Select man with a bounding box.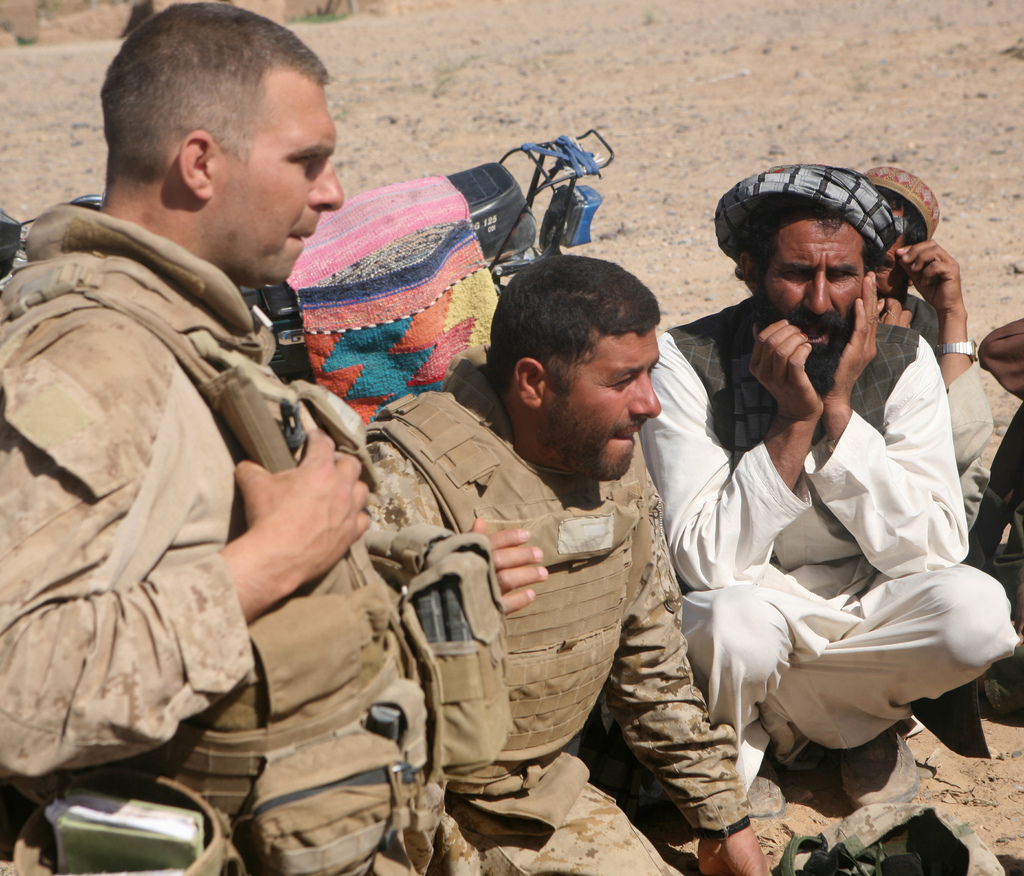
666, 178, 1012, 825.
